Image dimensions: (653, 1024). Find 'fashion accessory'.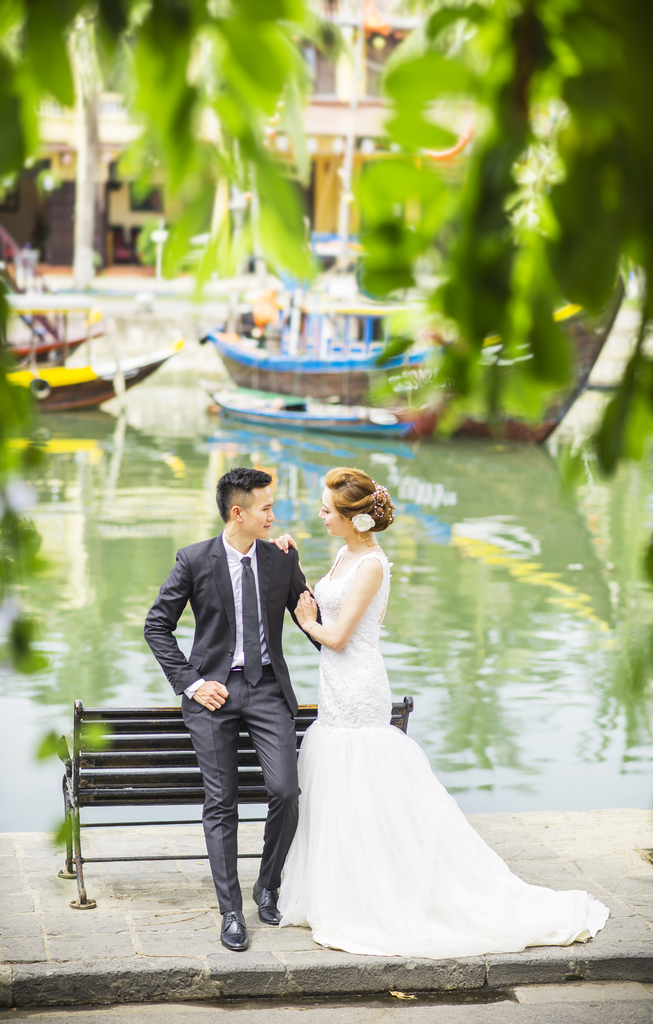
pyautogui.locateOnScreen(350, 509, 378, 538).
